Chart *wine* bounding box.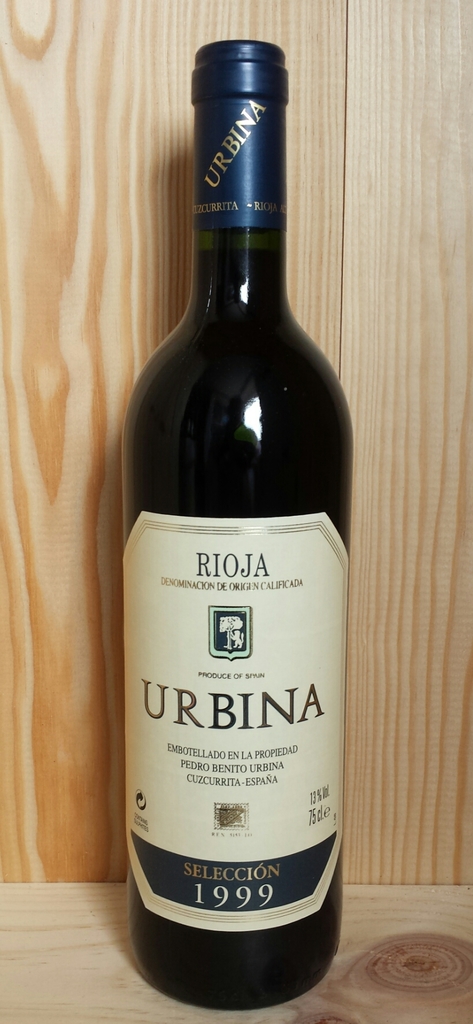
Charted: (left=118, top=33, right=355, bottom=1023).
